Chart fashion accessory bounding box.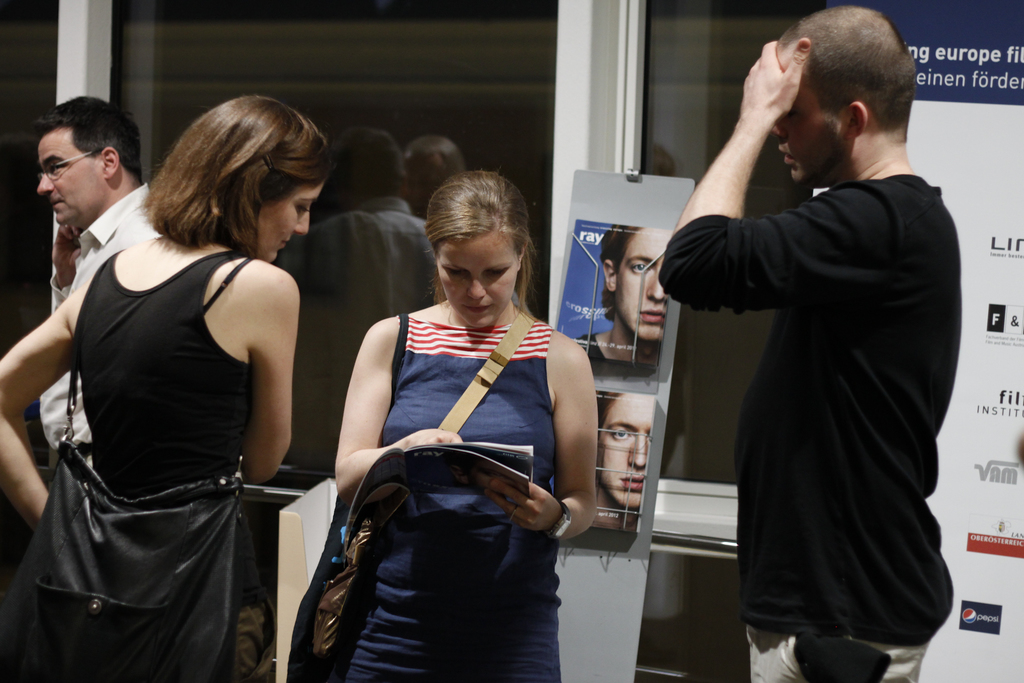
Charted: [x1=0, y1=245, x2=247, y2=682].
